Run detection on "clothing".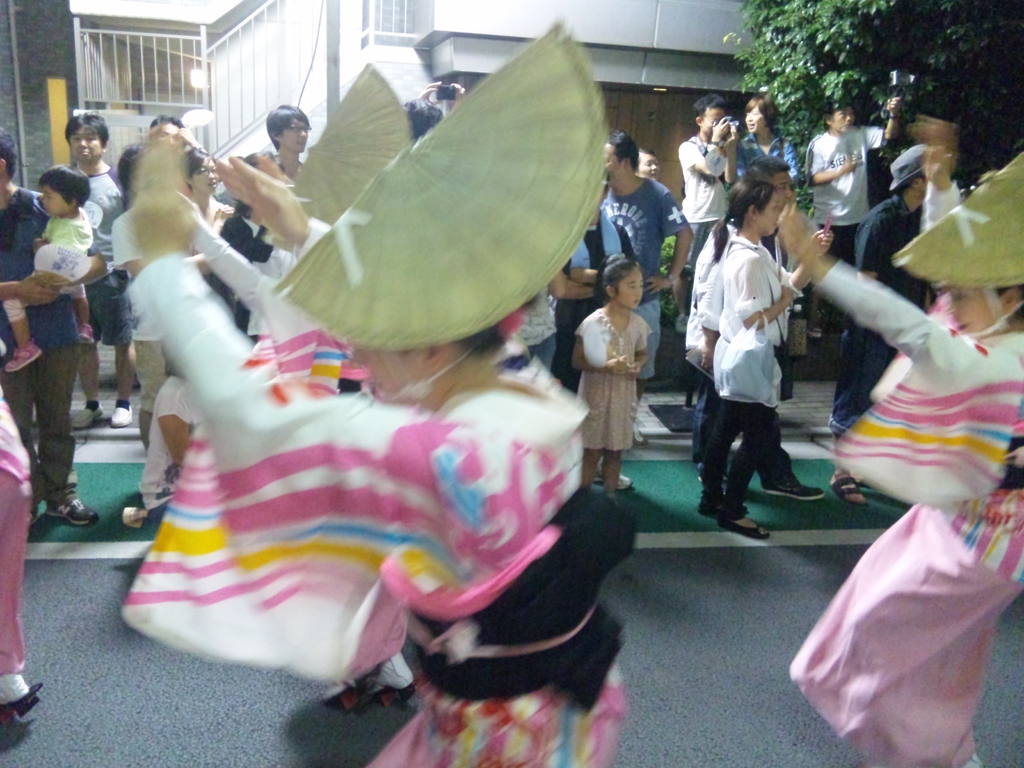
Result: region(0, 208, 95, 316).
